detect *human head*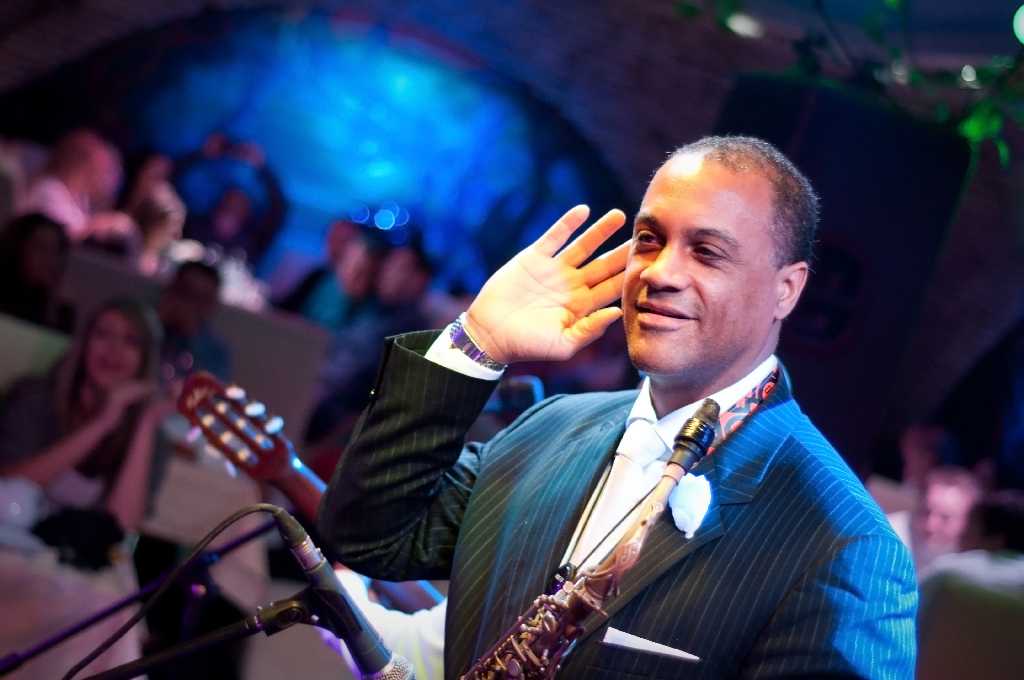
BBox(957, 491, 1023, 563)
